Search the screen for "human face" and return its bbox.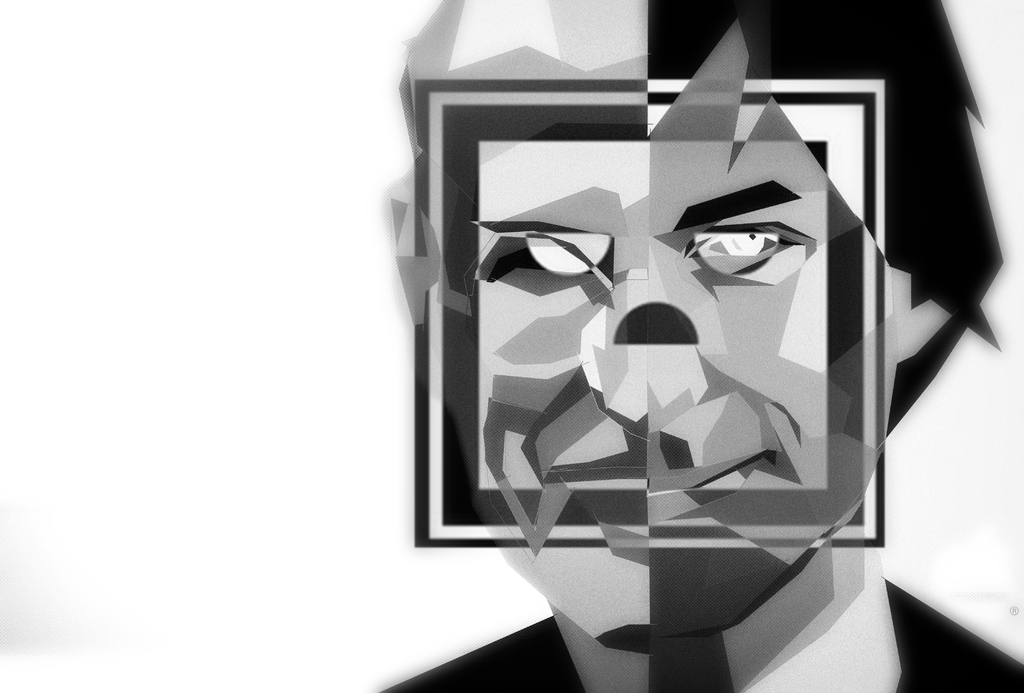
Found: 443/24/893/656.
